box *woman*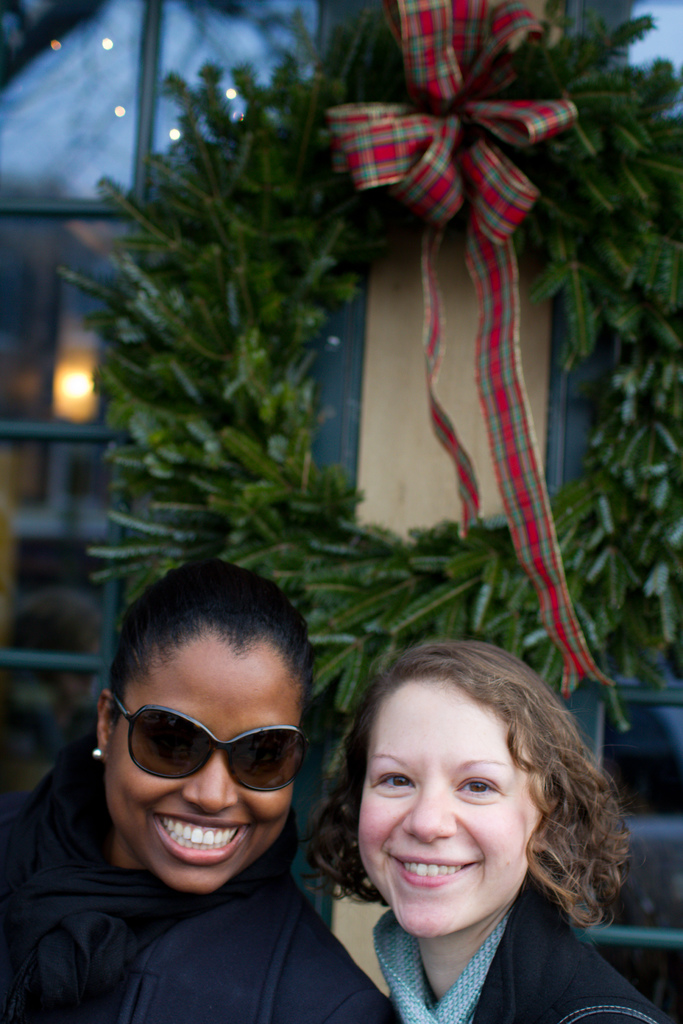
(left=0, top=555, right=346, bottom=1023)
